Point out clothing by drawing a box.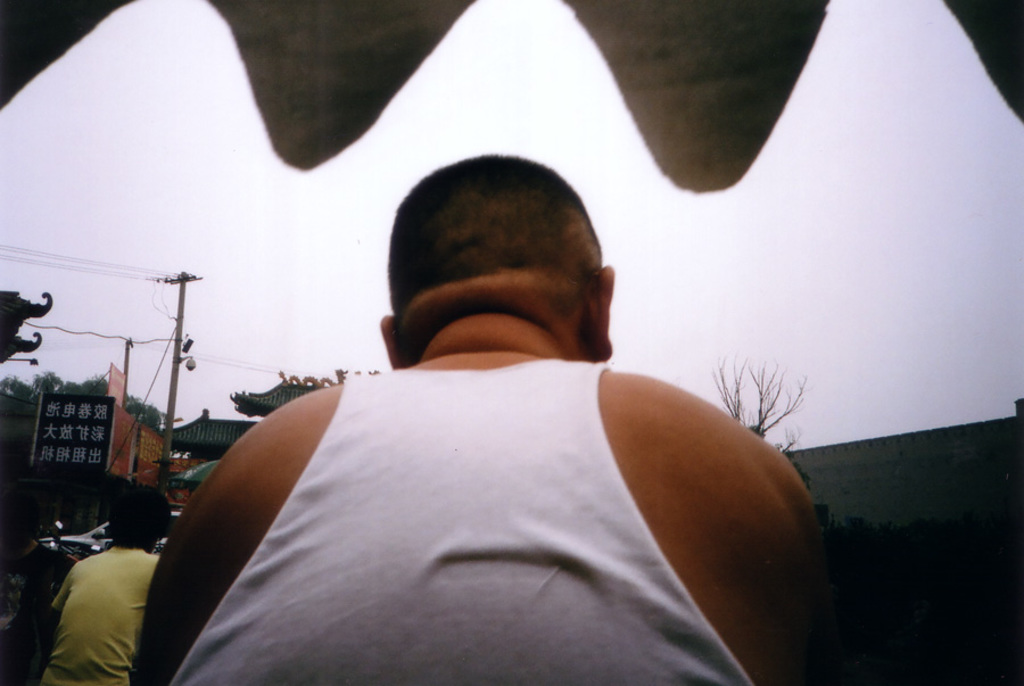
[x1=28, y1=513, x2=164, y2=675].
